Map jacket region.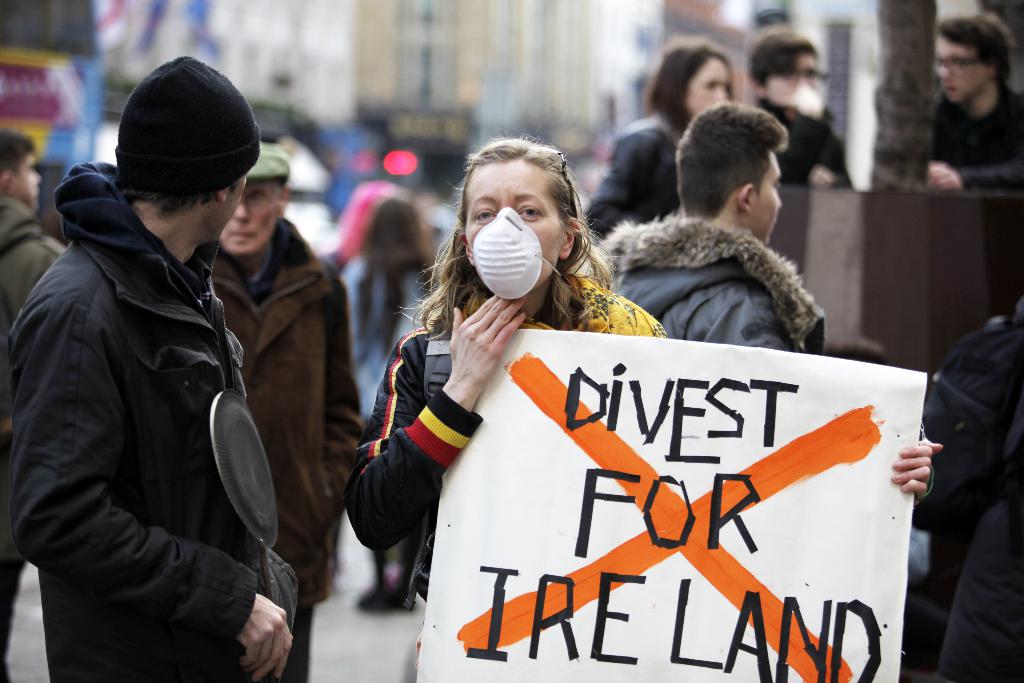
Mapped to l=208, t=223, r=369, b=606.
